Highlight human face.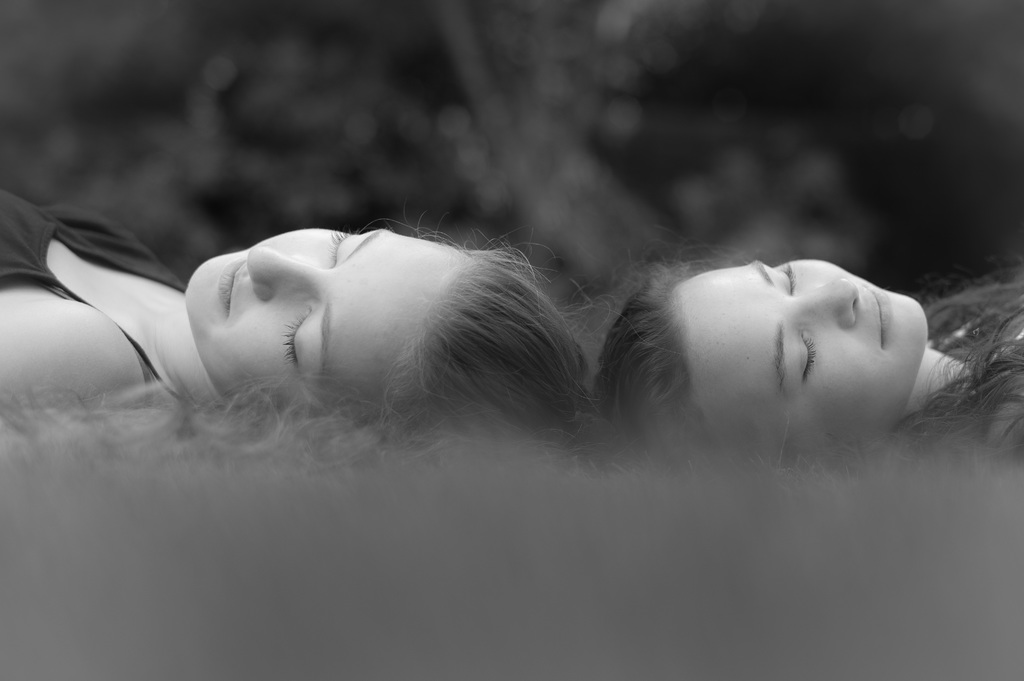
Highlighted region: region(184, 229, 465, 412).
